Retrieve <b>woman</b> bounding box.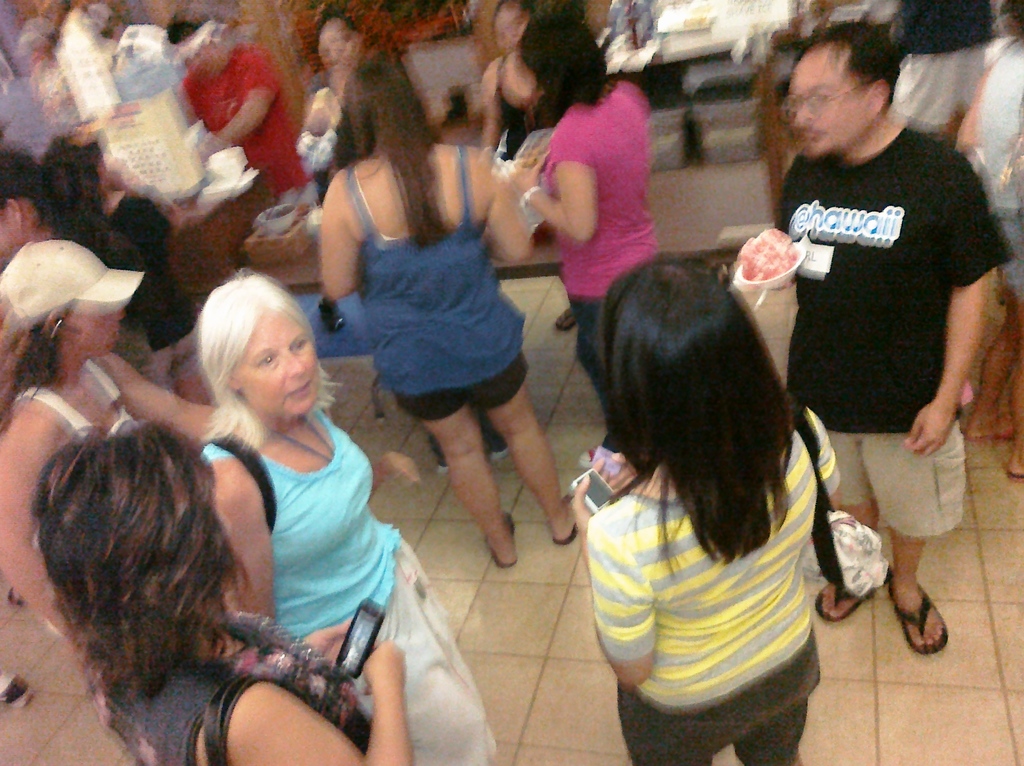
Bounding box: 0 233 151 660.
